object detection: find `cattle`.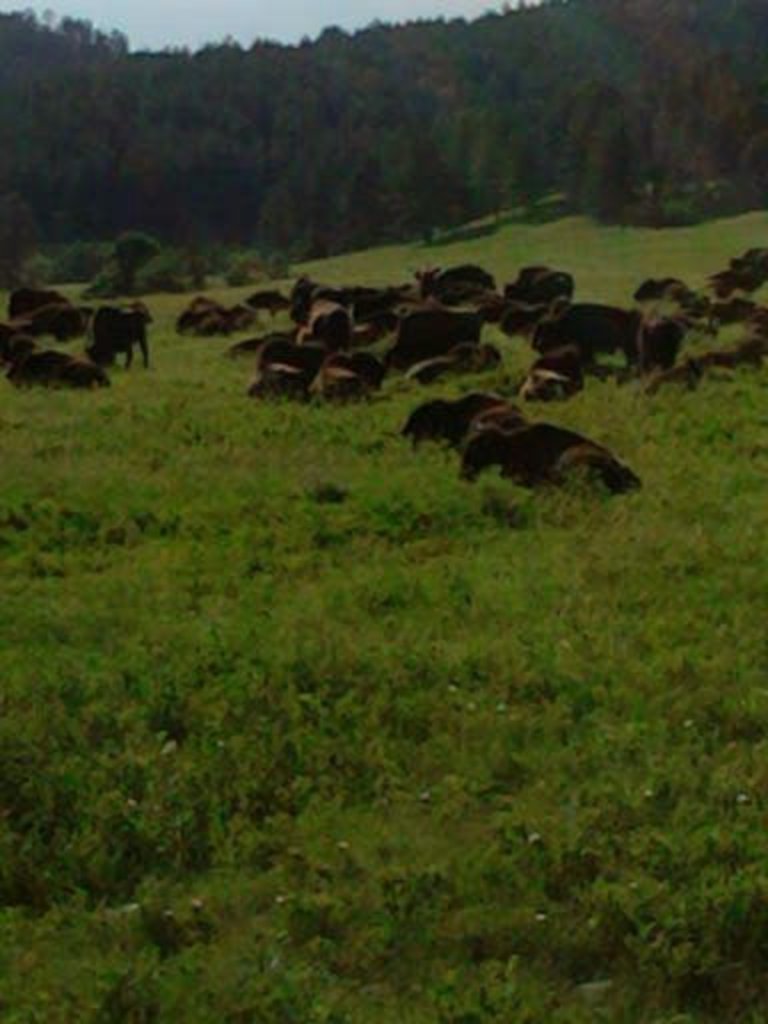
x1=2, y1=342, x2=110, y2=400.
